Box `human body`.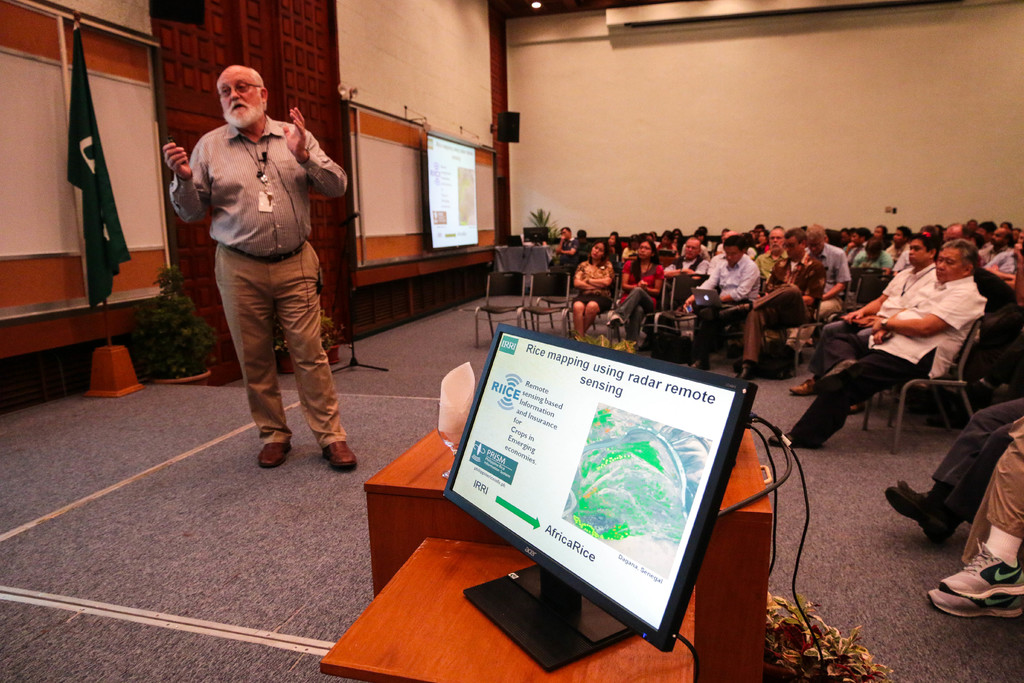
box=[555, 230, 576, 265].
